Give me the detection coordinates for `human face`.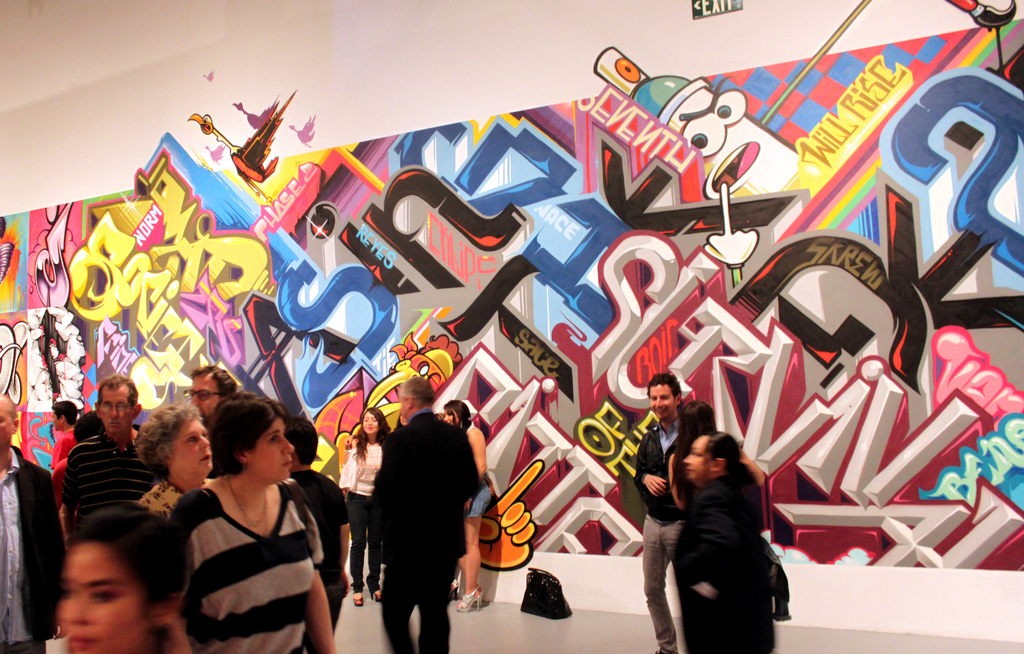
(left=49, top=406, right=62, bottom=430).
